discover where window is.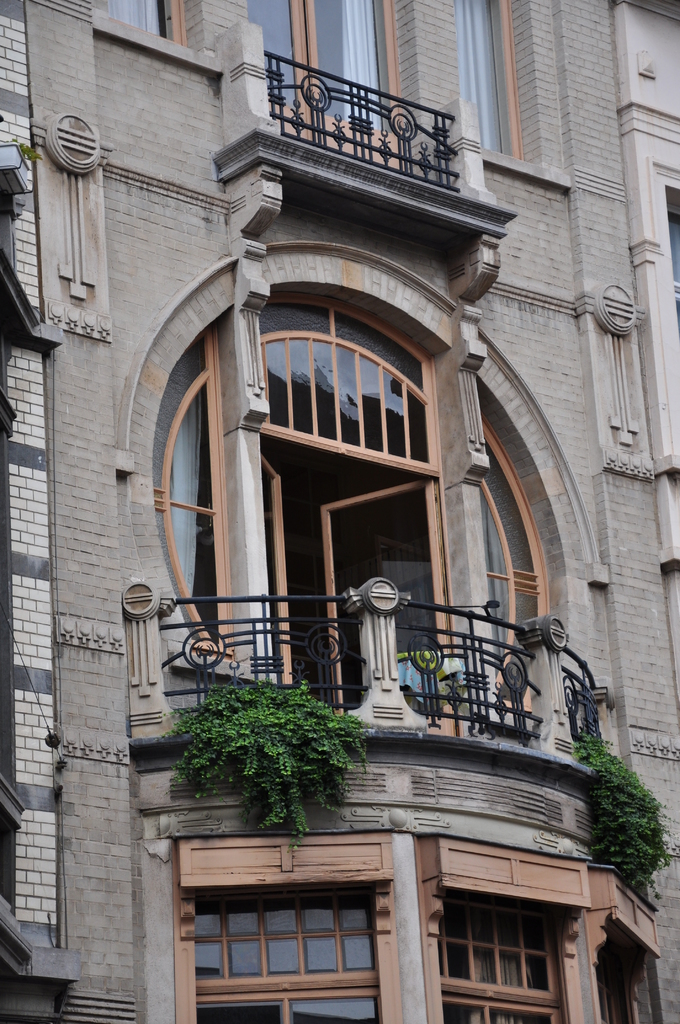
Discovered at x1=189, y1=884, x2=390, y2=1023.
